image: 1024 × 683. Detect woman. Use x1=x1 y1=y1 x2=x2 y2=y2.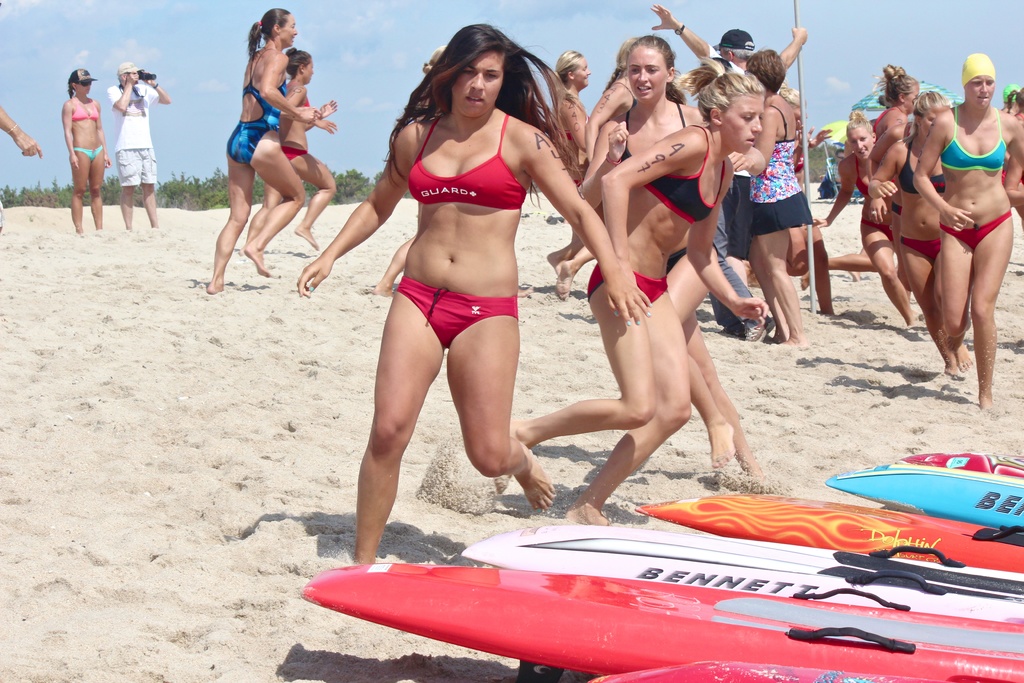
x1=869 y1=60 x2=924 y2=135.
